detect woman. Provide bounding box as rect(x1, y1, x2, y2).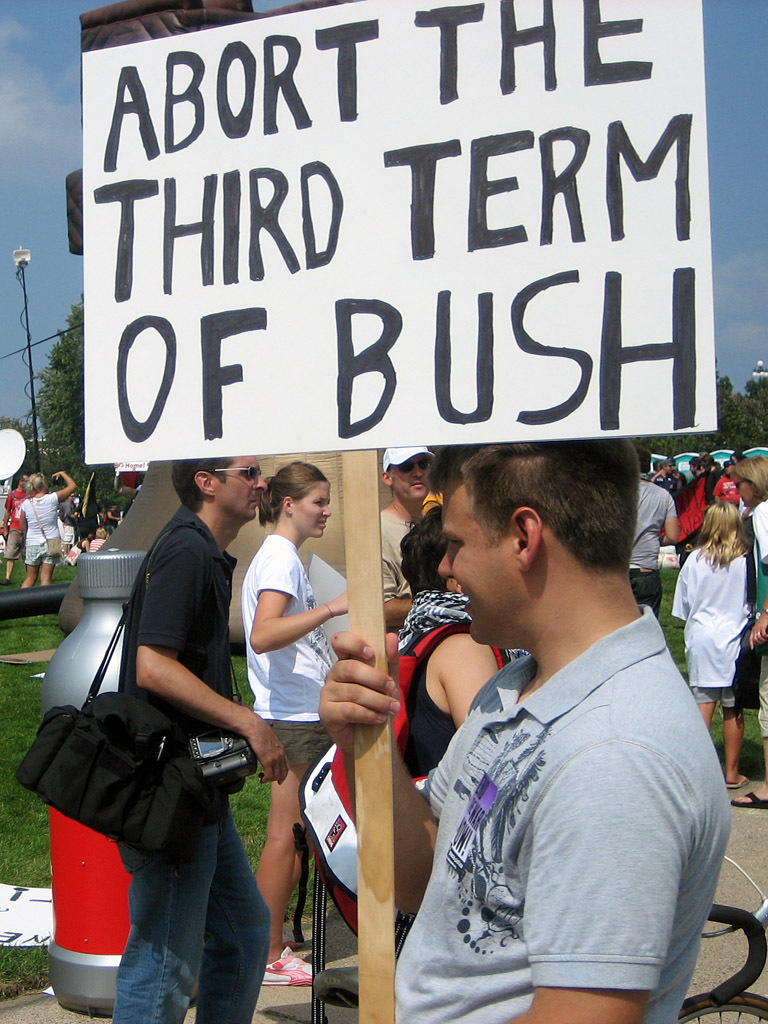
rect(664, 496, 763, 799).
